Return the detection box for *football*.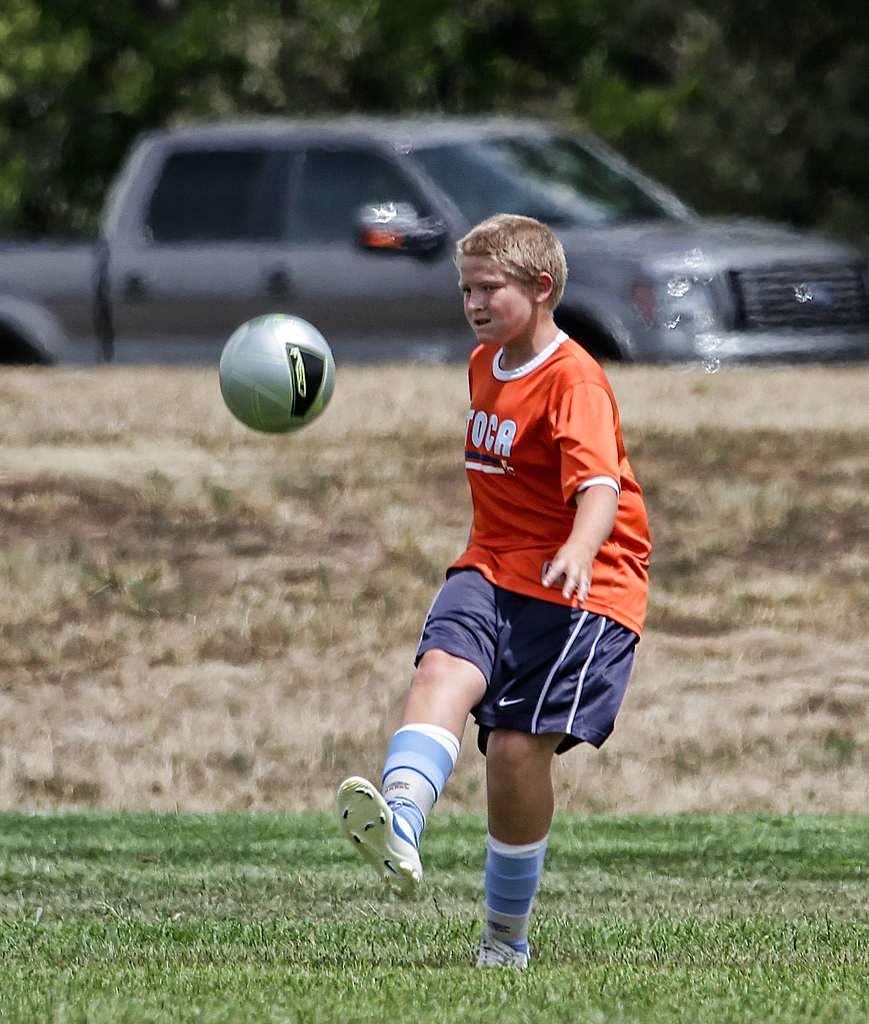
detection(217, 309, 341, 440).
